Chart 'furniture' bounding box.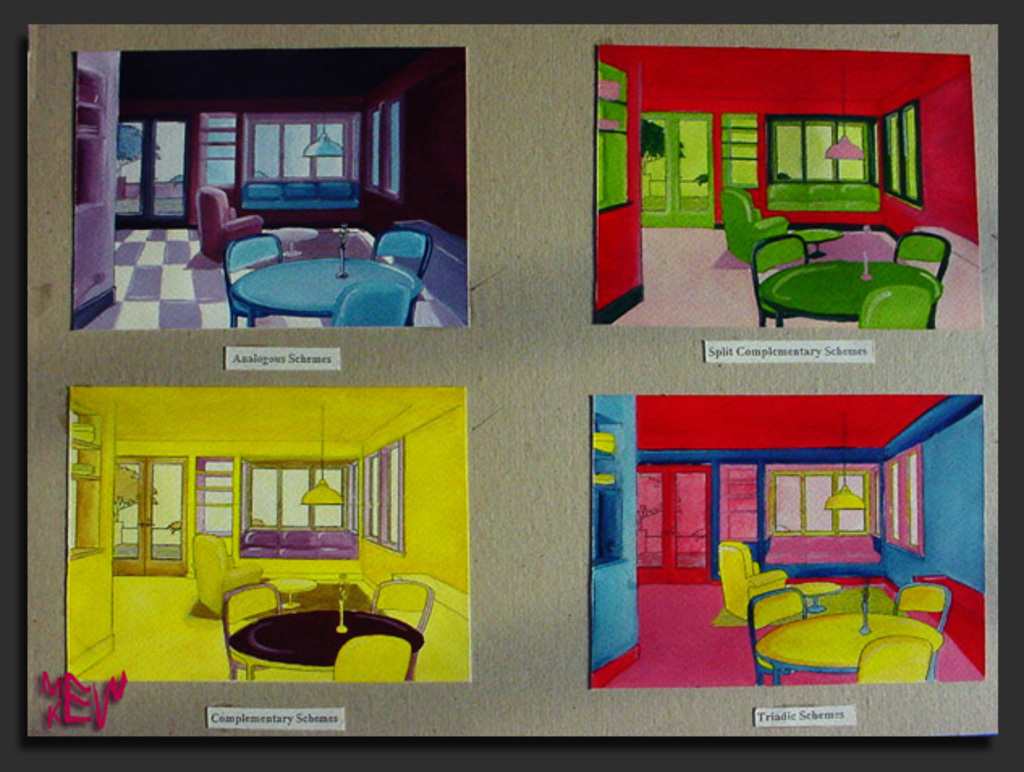
Charted: <bbox>374, 228, 427, 269</bbox>.
